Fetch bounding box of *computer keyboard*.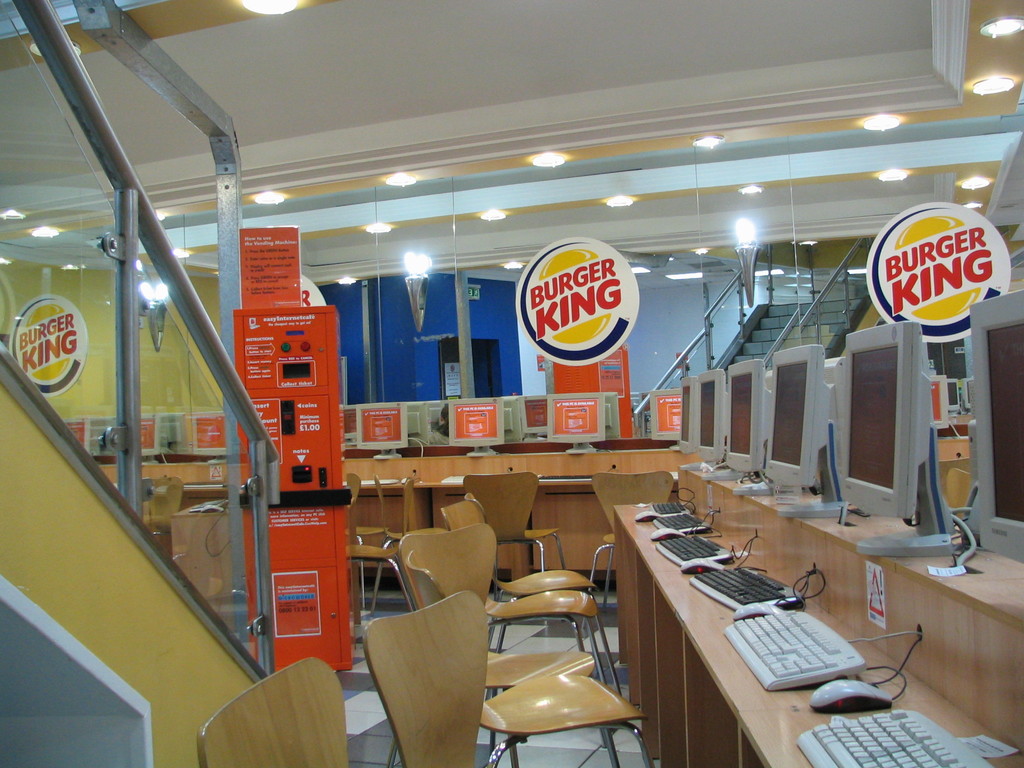
Bbox: 437/474/464/484.
